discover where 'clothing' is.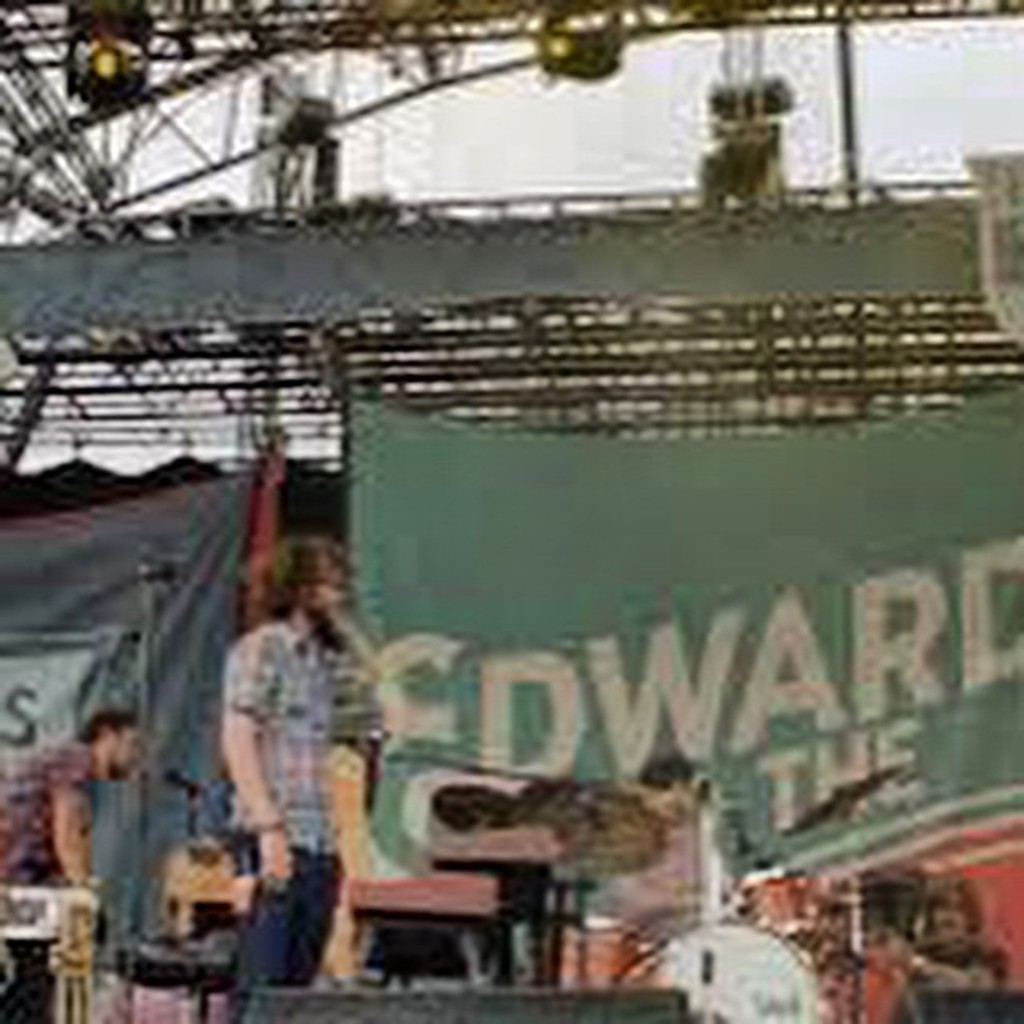
Discovered at <bbox>181, 530, 366, 958</bbox>.
